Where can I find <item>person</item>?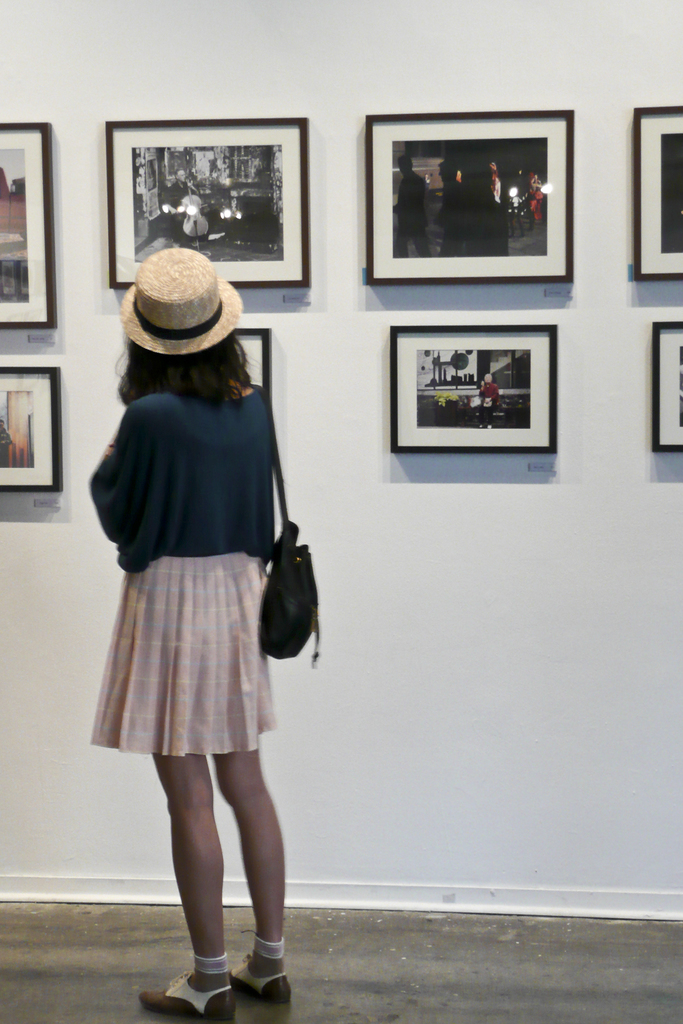
You can find it at 475, 166, 511, 249.
